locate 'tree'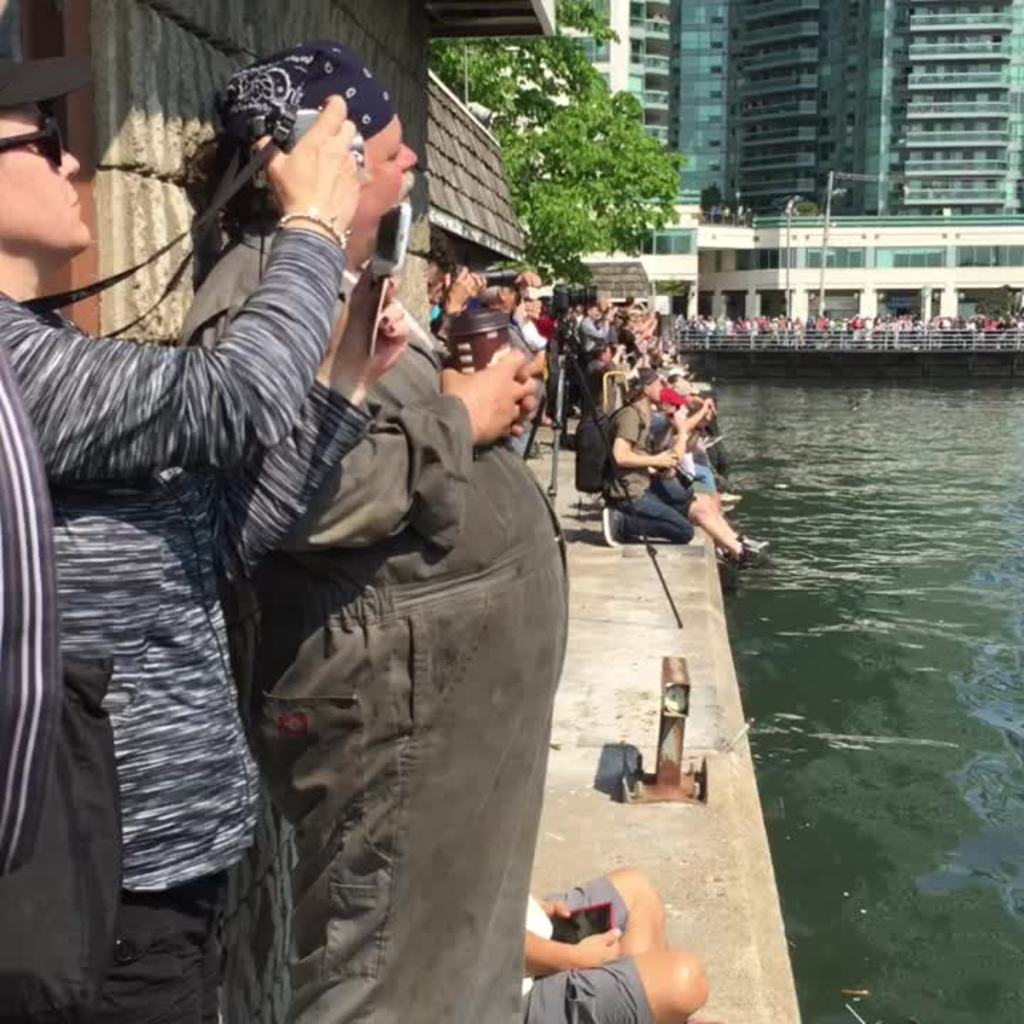
<bbox>439, 18, 619, 127</bbox>
